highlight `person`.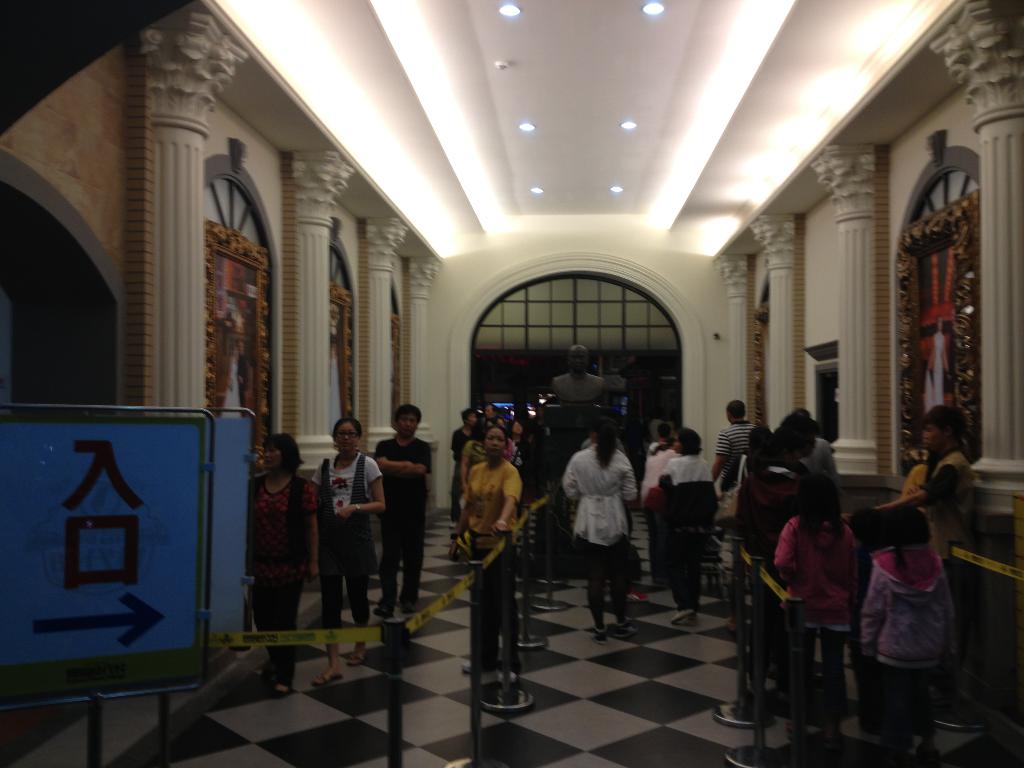
Highlighted region: locate(244, 429, 322, 695).
